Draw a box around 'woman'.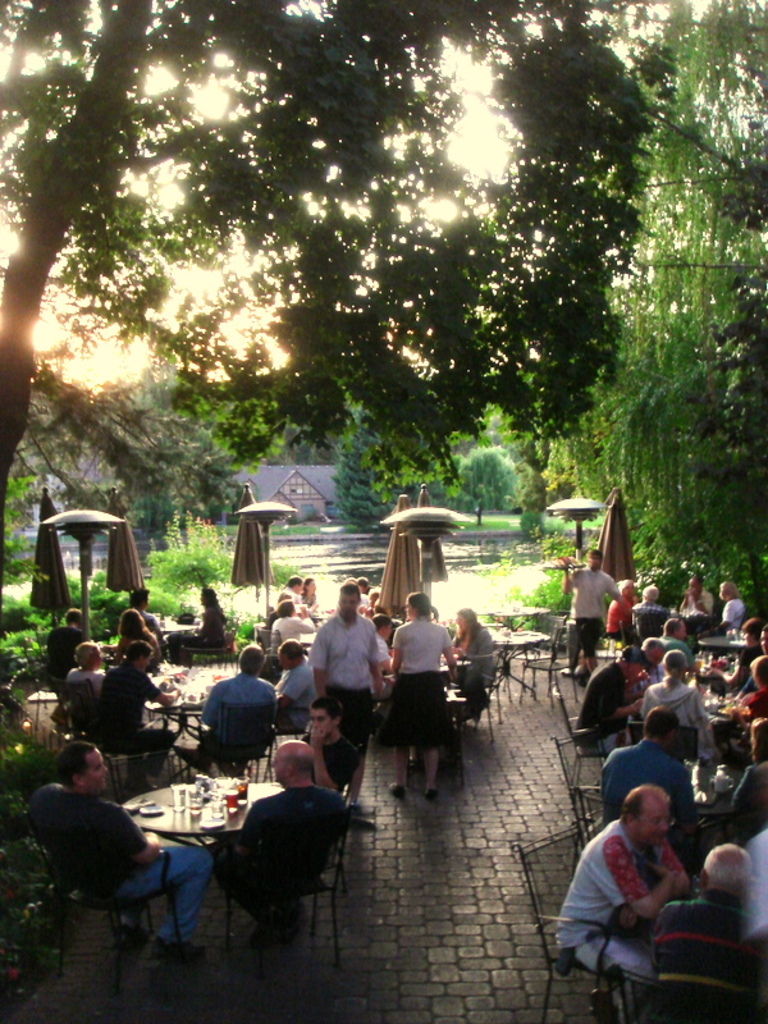
[left=164, top=581, right=234, bottom=669].
